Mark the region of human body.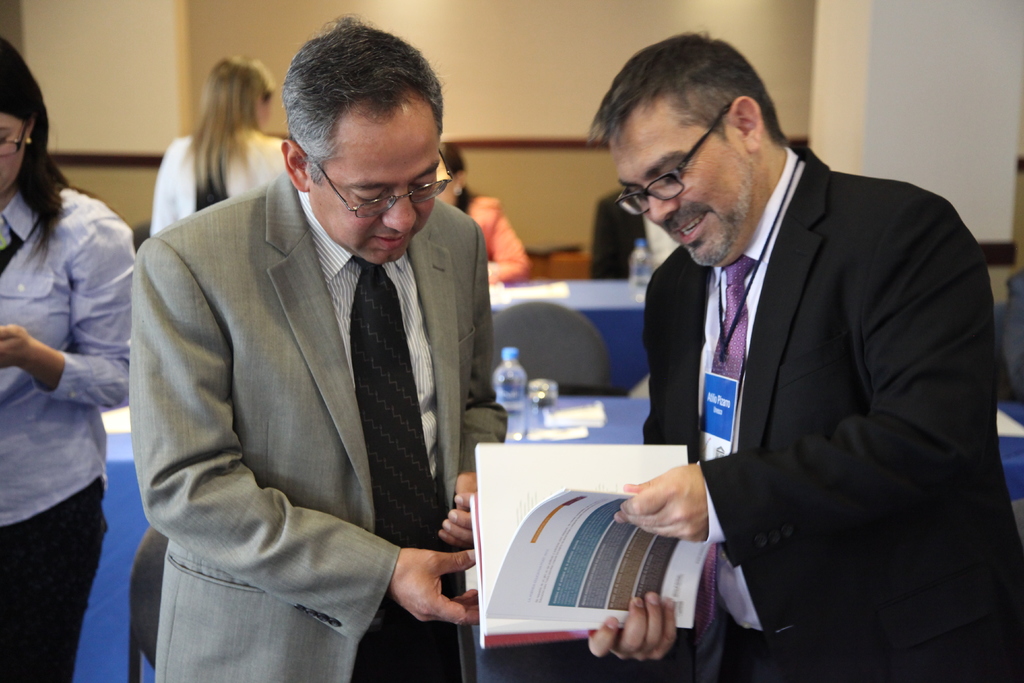
Region: 152,65,306,240.
